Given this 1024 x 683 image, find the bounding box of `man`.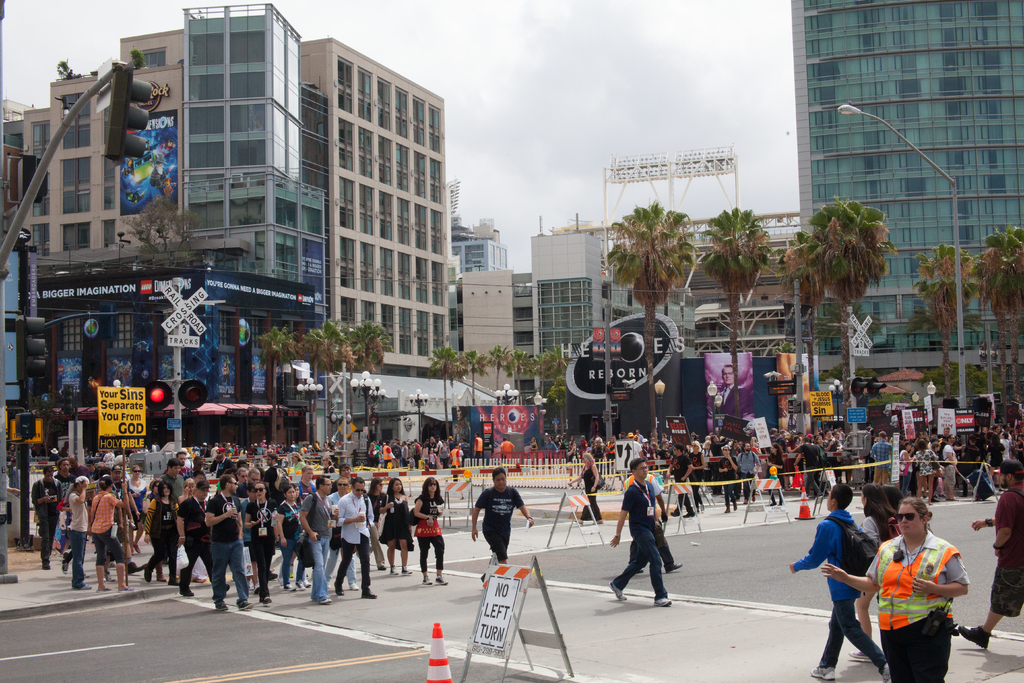
717:447:735:514.
